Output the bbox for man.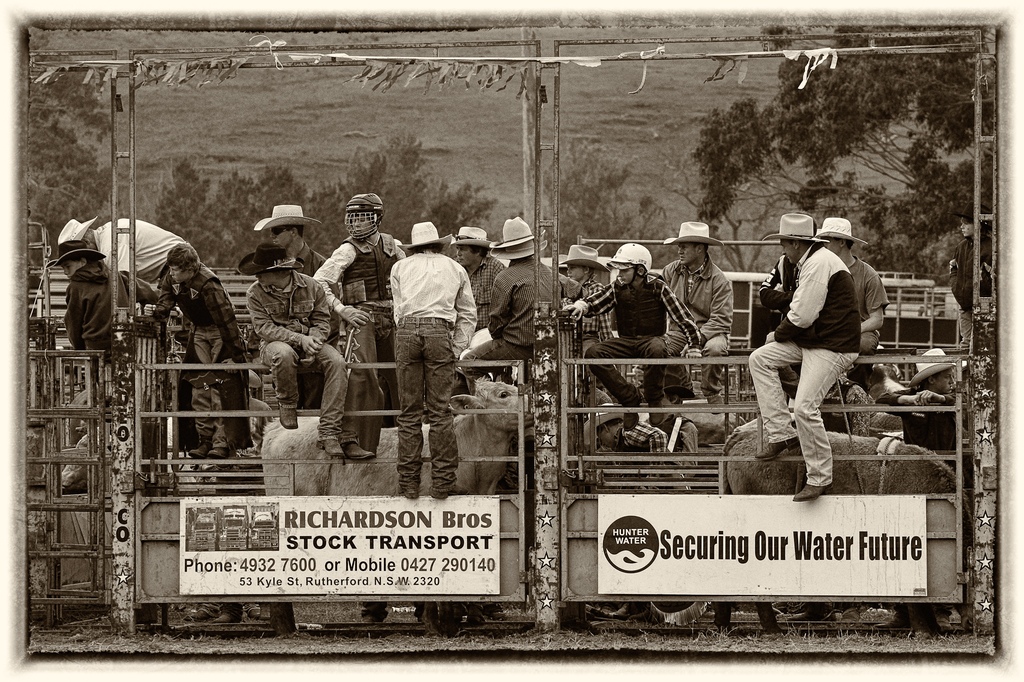
bbox=[310, 190, 406, 434].
